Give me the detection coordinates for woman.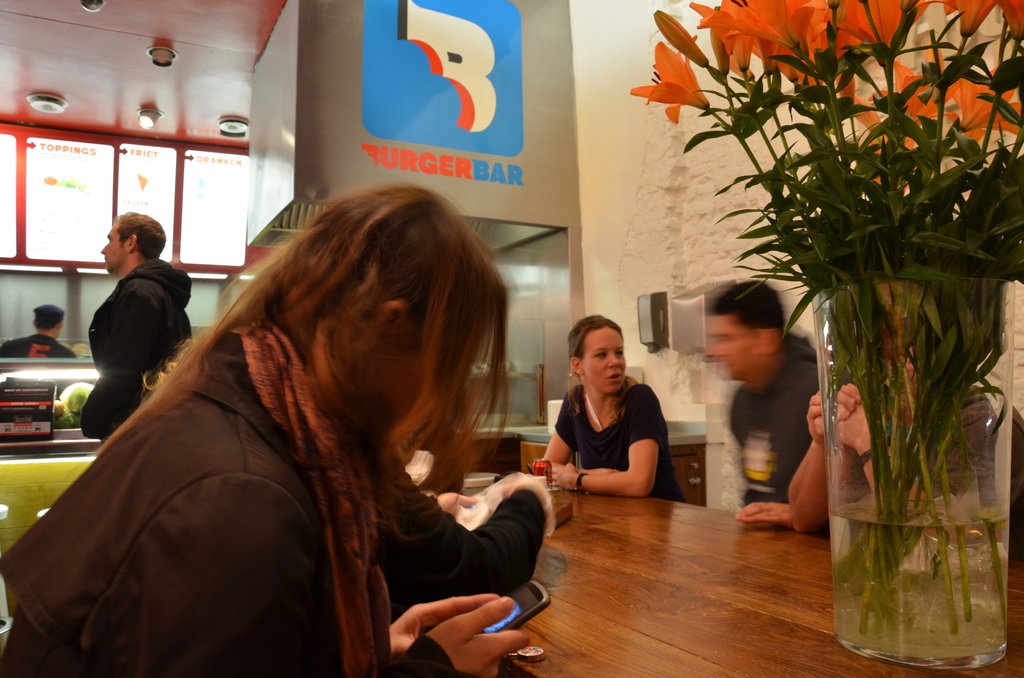
bbox=(0, 186, 532, 677).
